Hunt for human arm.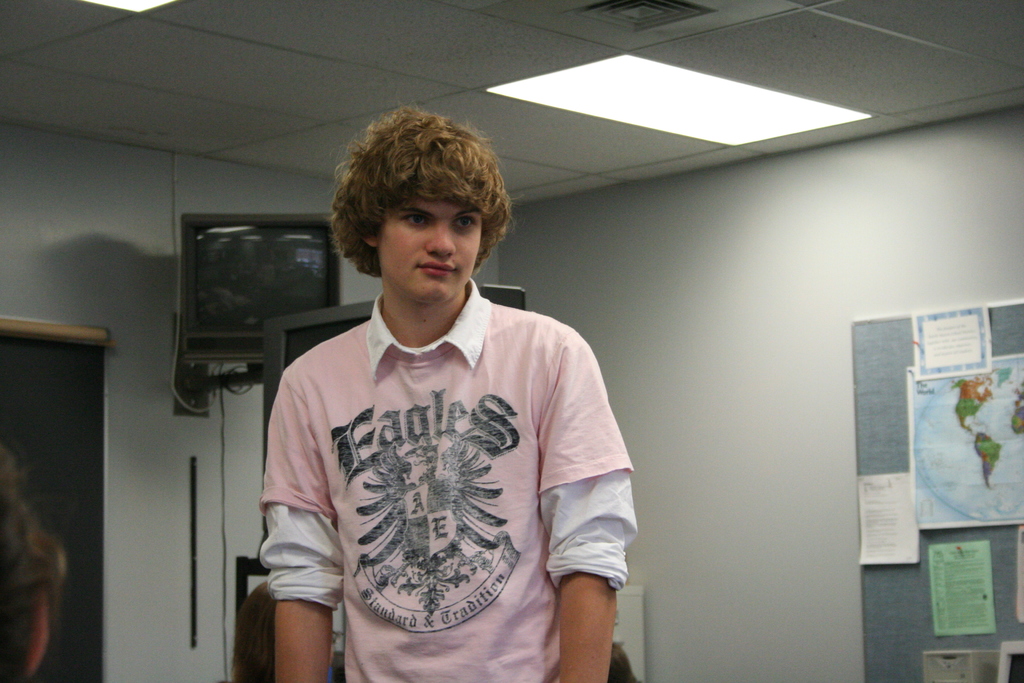
Hunted down at (left=532, top=333, right=641, bottom=682).
